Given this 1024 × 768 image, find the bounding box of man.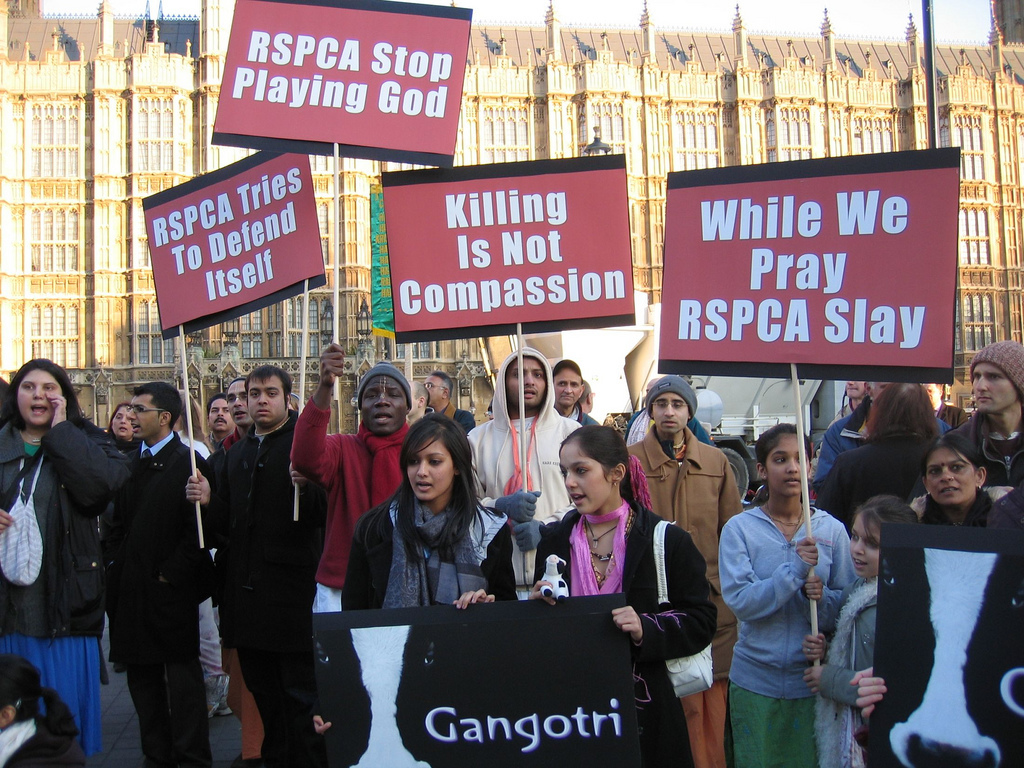
182/360/330/767.
